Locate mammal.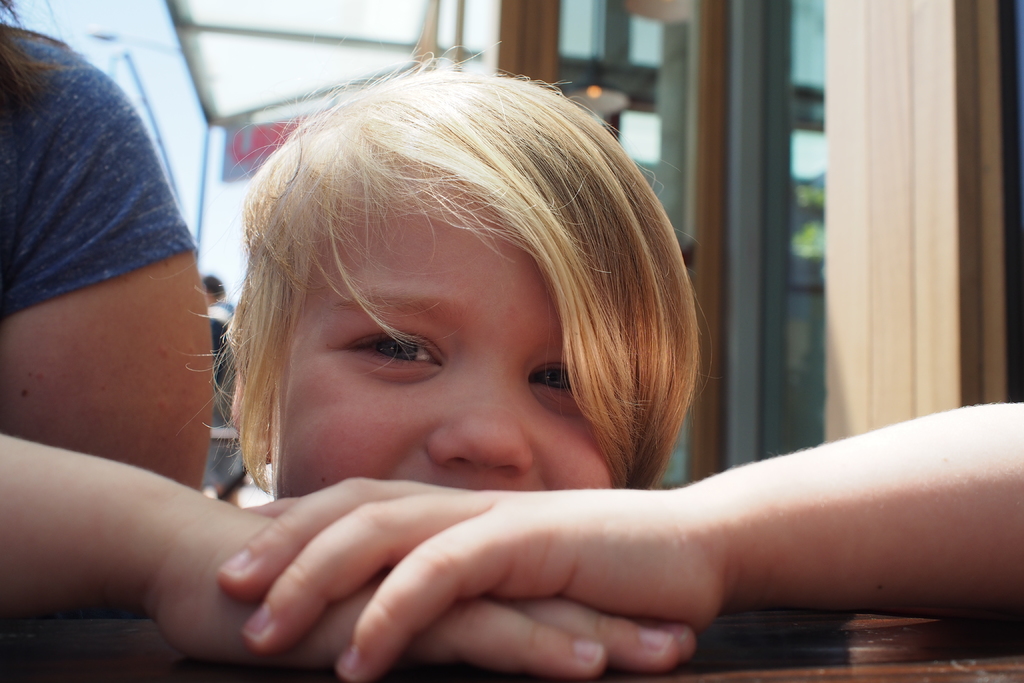
Bounding box: [left=0, top=0, right=209, bottom=492].
